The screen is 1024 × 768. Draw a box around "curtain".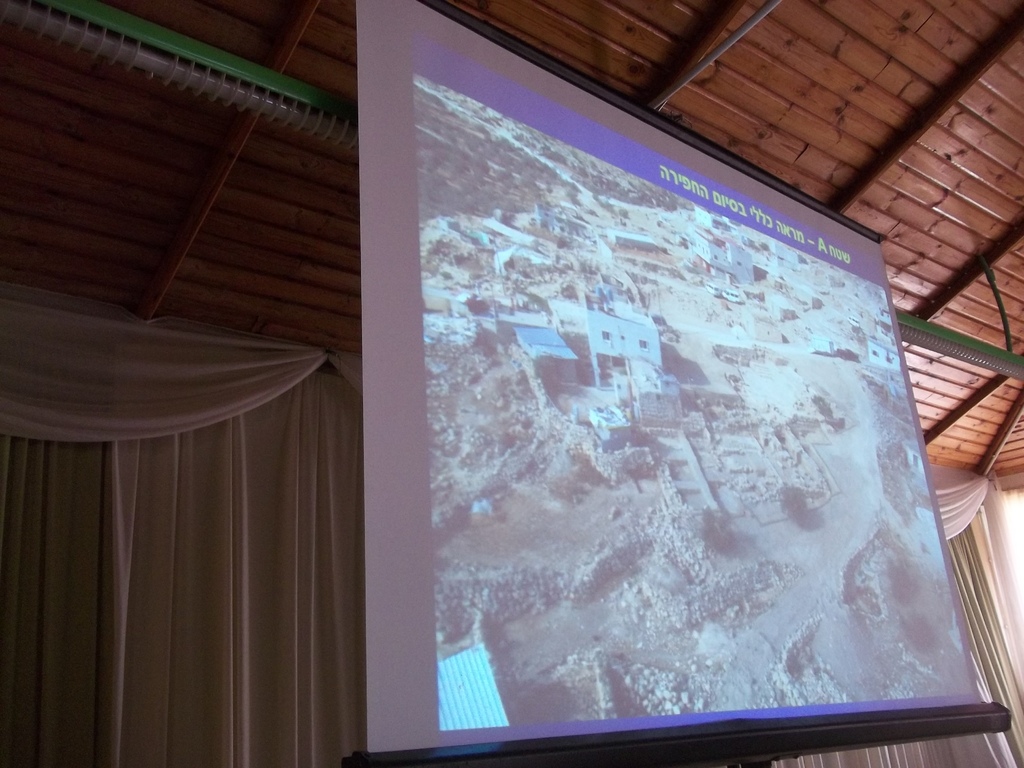
(26, 258, 376, 767).
